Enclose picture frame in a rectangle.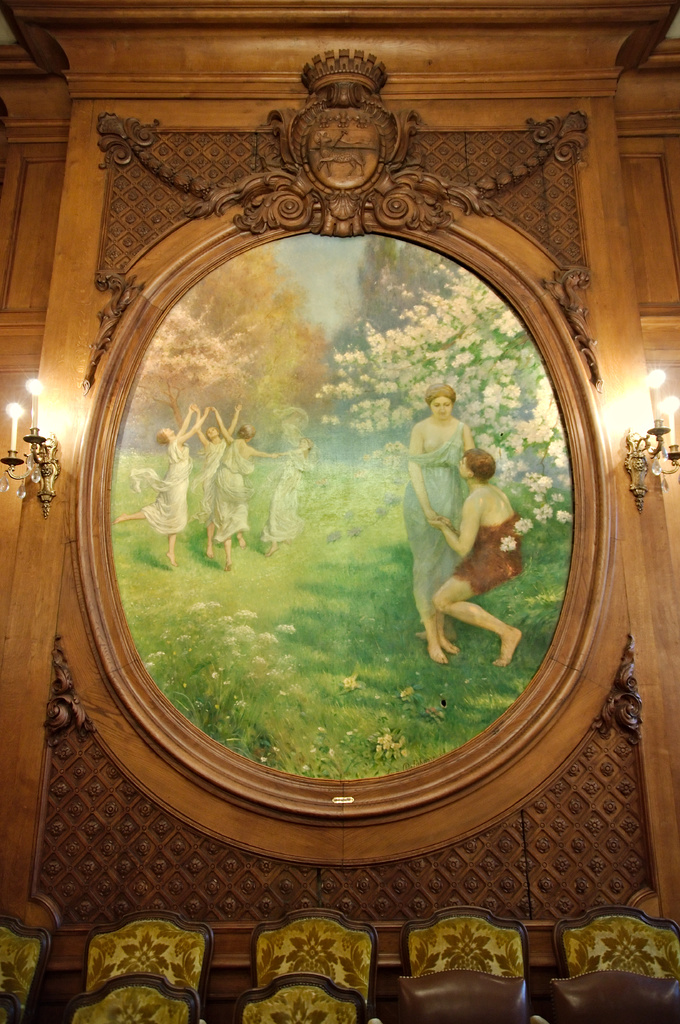
bbox(0, 76, 656, 975).
